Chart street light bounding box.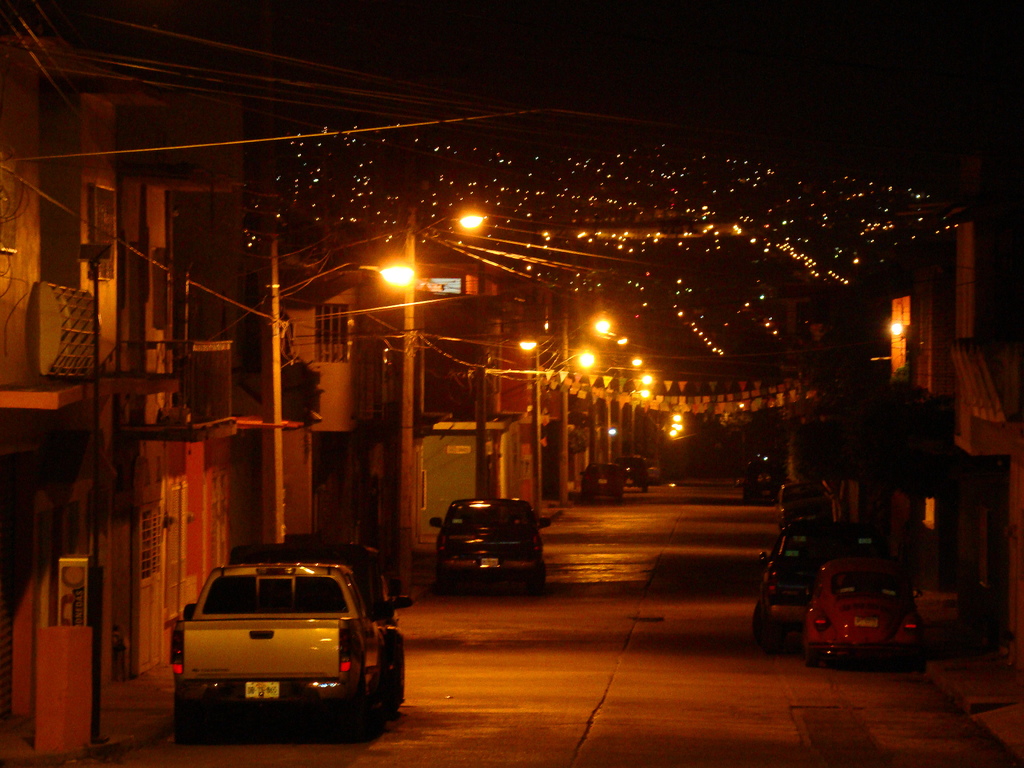
Charted: box(248, 237, 418, 550).
